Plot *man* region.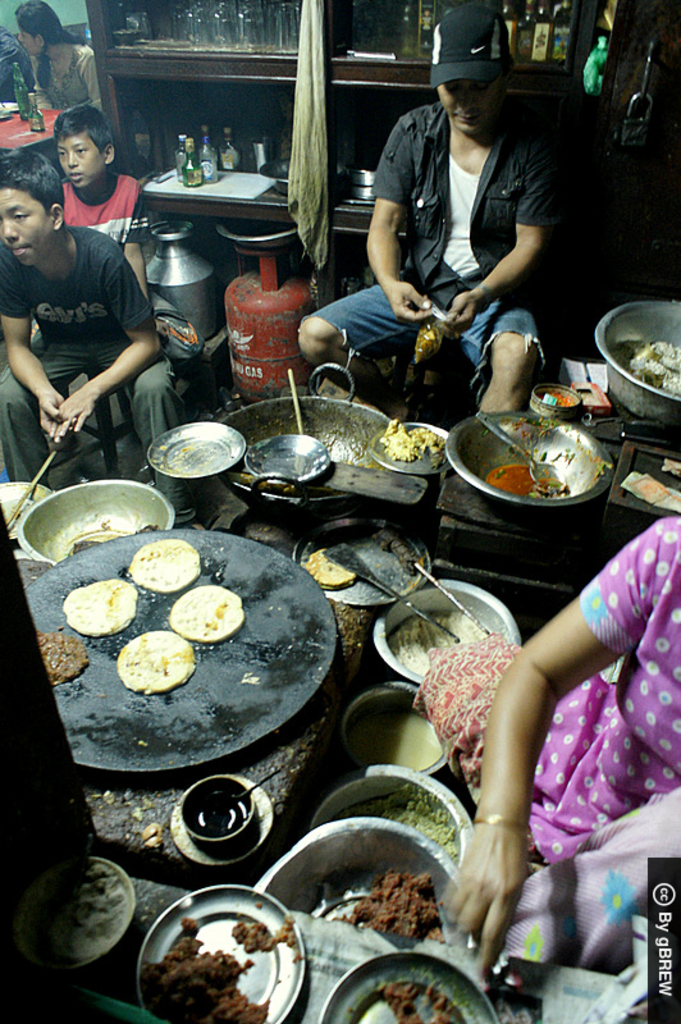
Plotted at 339, 32, 579, 424.
